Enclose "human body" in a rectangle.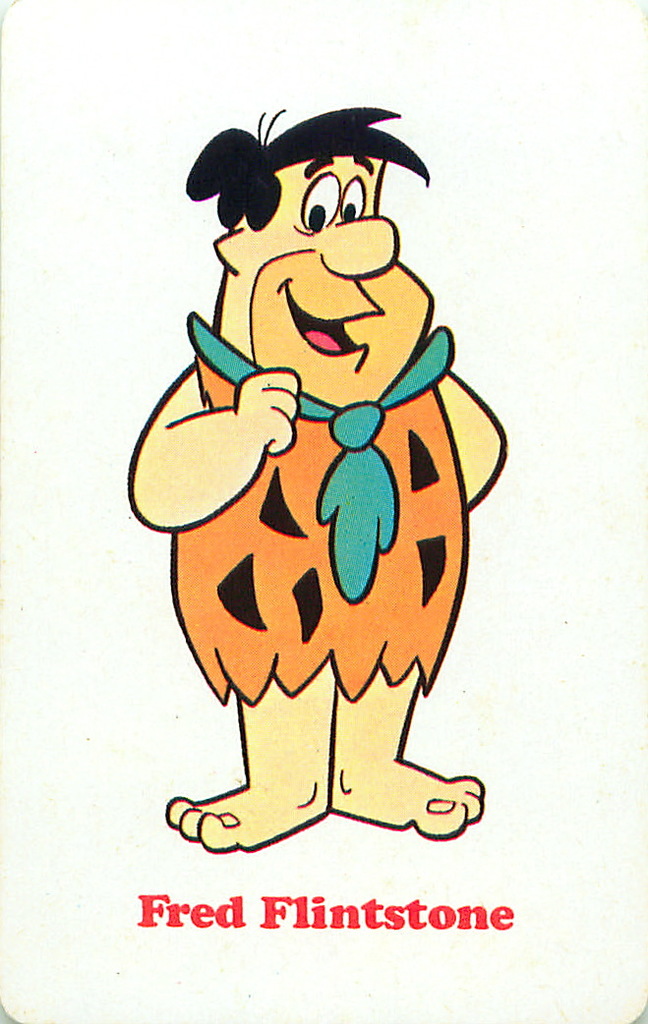
x1=112, y1=138, x2=525, y2=886.
